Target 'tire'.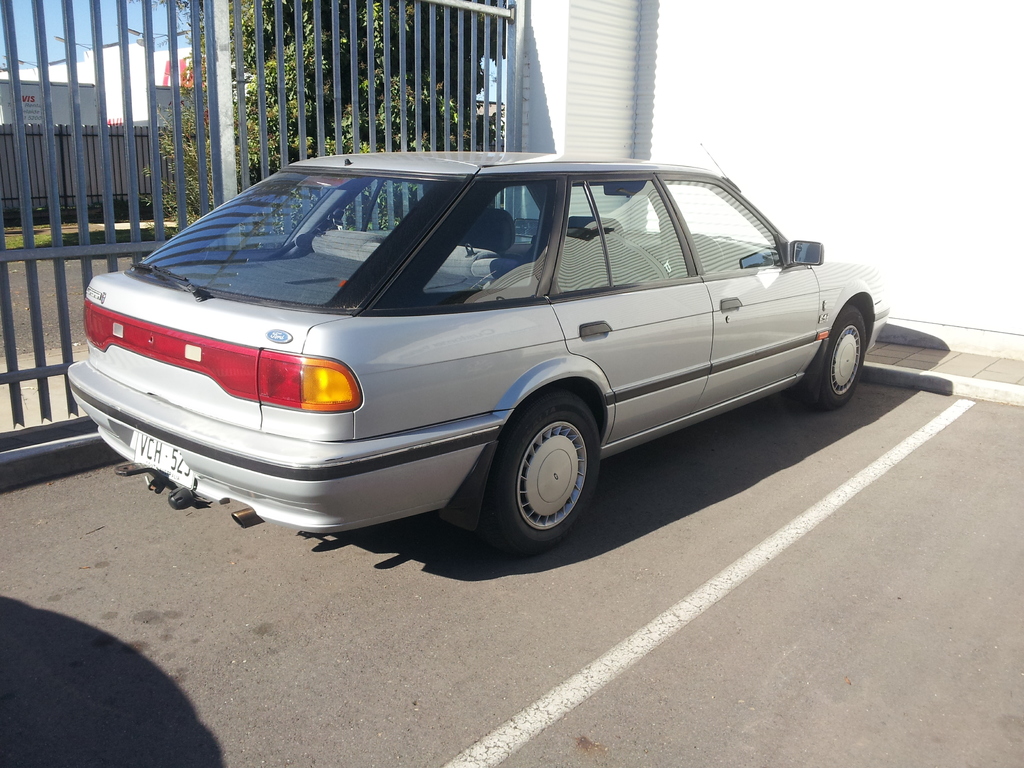
Target region: BBox(479, 394, 600, 538).
